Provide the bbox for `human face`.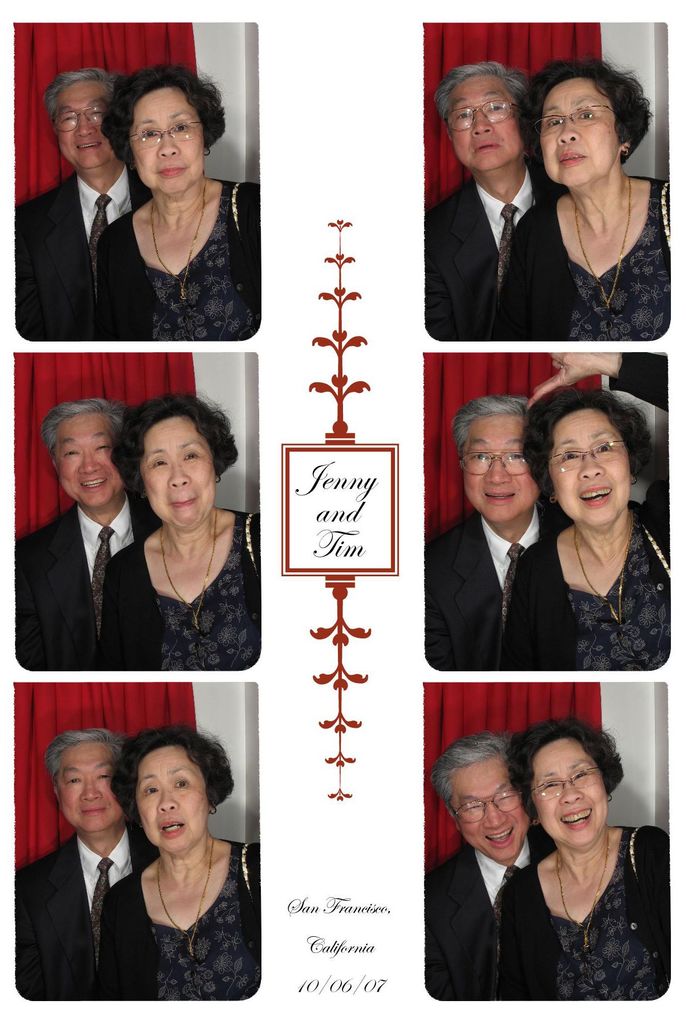
box=[451, 765, 530, 853].
